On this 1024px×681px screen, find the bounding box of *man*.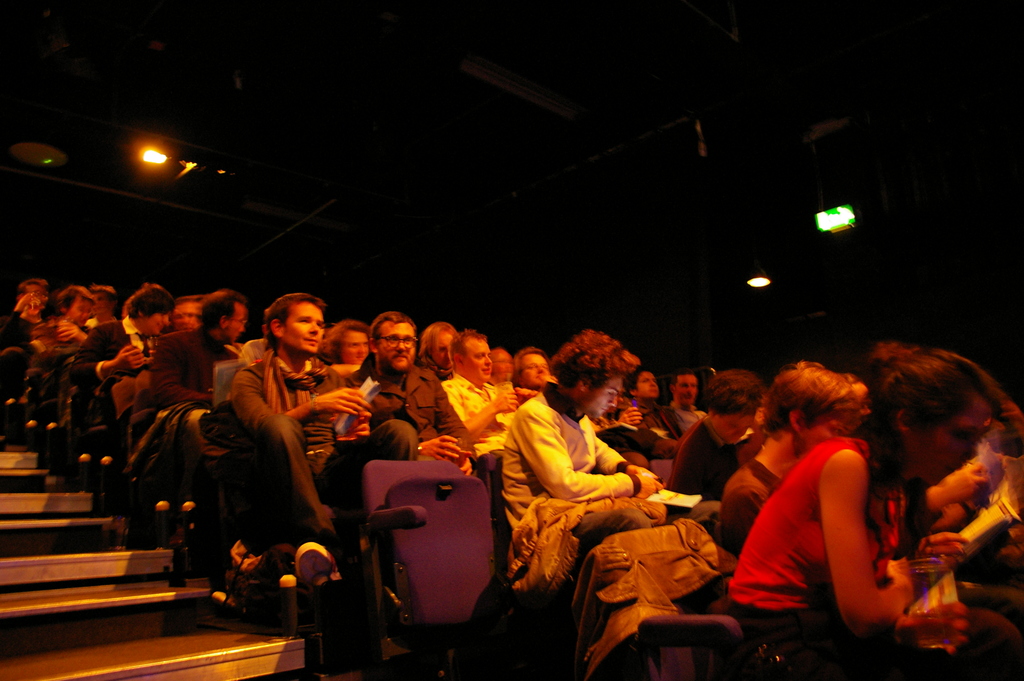
Bounding box: <bbox>63, 280, 166, 427</bbox>.
